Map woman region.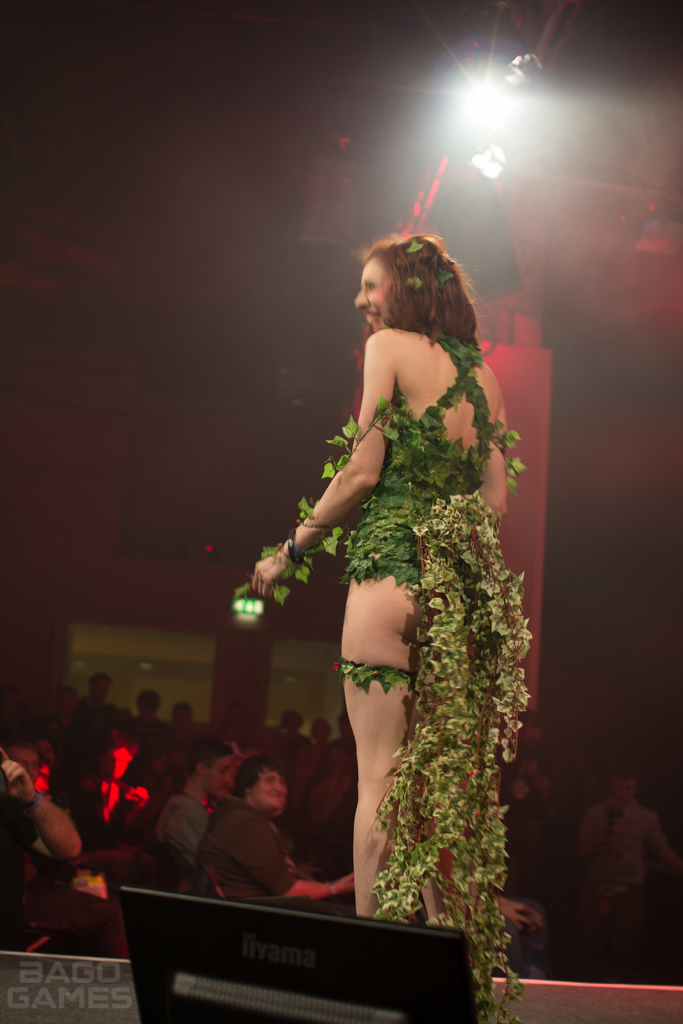
Mapped to rect(199, 756, 357, 898).
